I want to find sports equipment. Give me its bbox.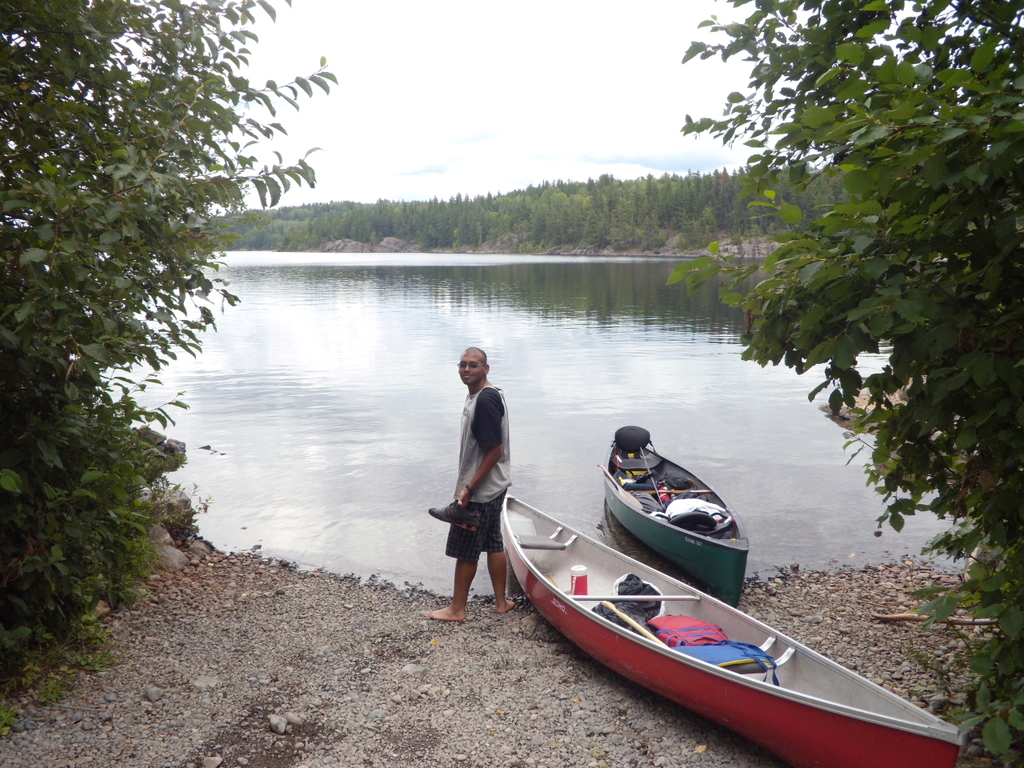
<bbox>599, 434, 750, 598</bbox>.
